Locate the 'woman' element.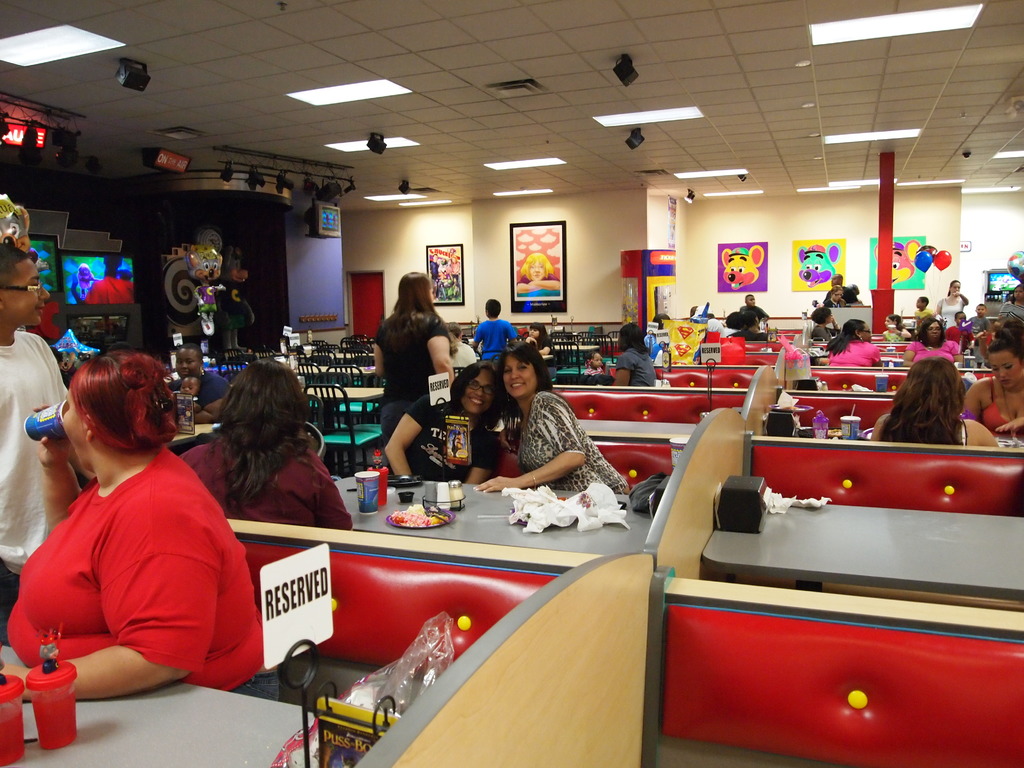
Element bbox: {"left": 175, "top": 360, "right": 338, "bottom": 557}.
